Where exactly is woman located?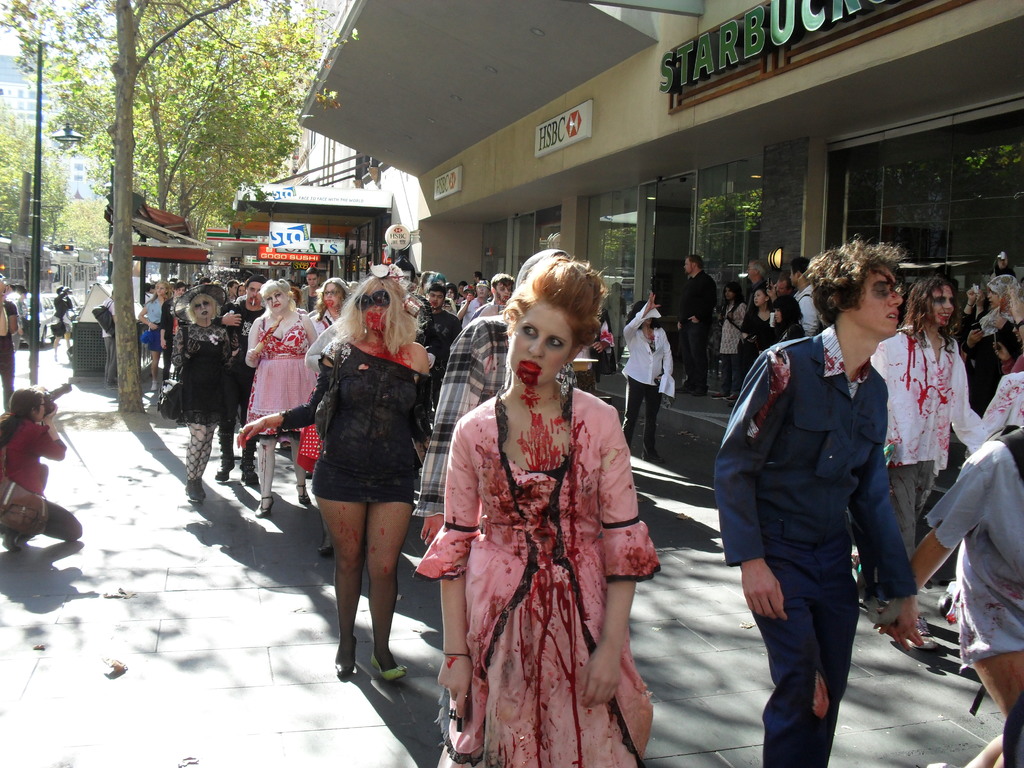
Its bounding box is x1=160, y1=278, x2=244, y2=506.
